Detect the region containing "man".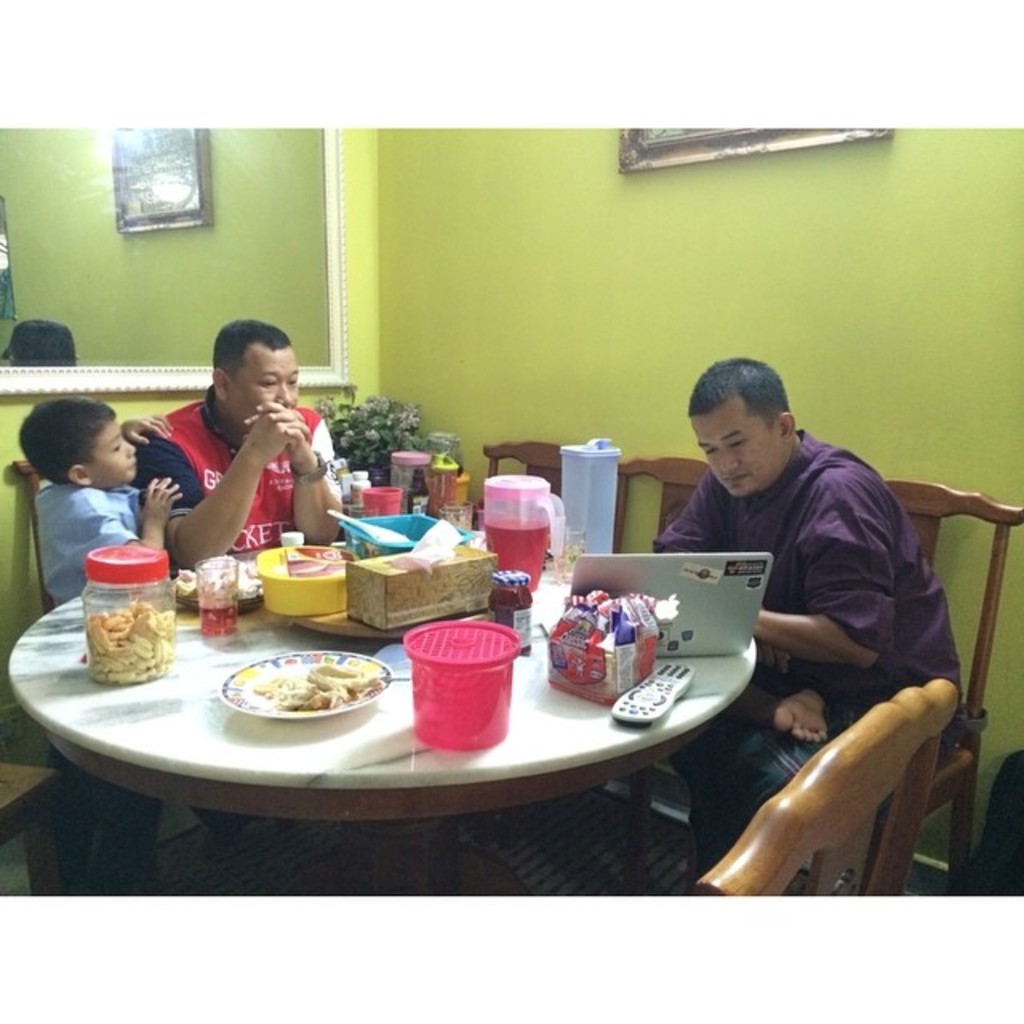
left=666, top=350, right=994, bottom=874.
